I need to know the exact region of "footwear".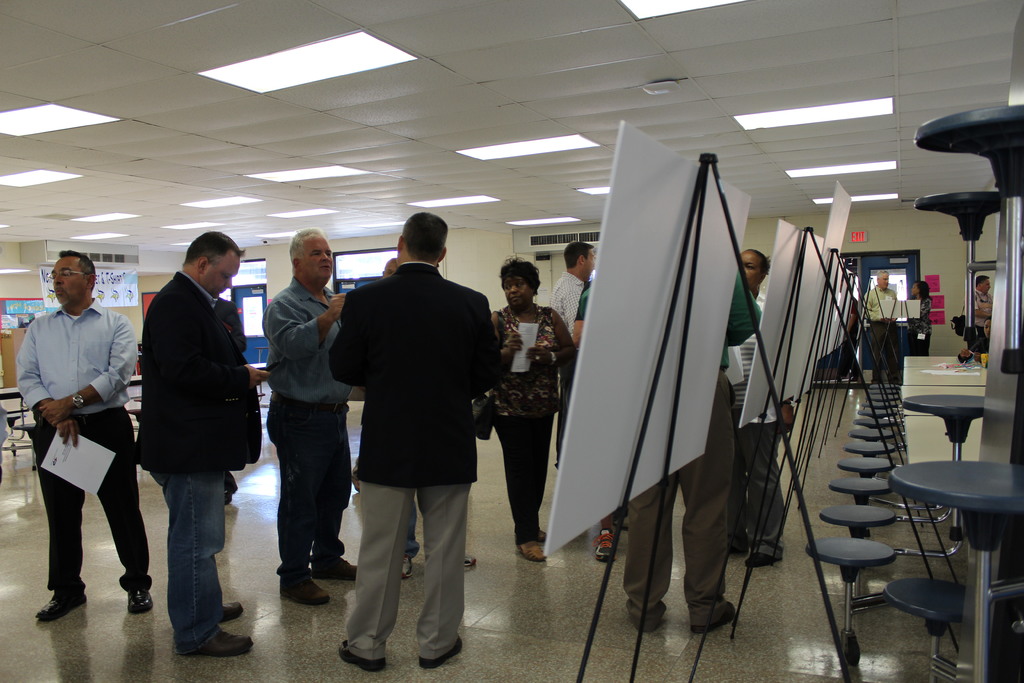
Region: select_region(744, 547, 786, 566).
